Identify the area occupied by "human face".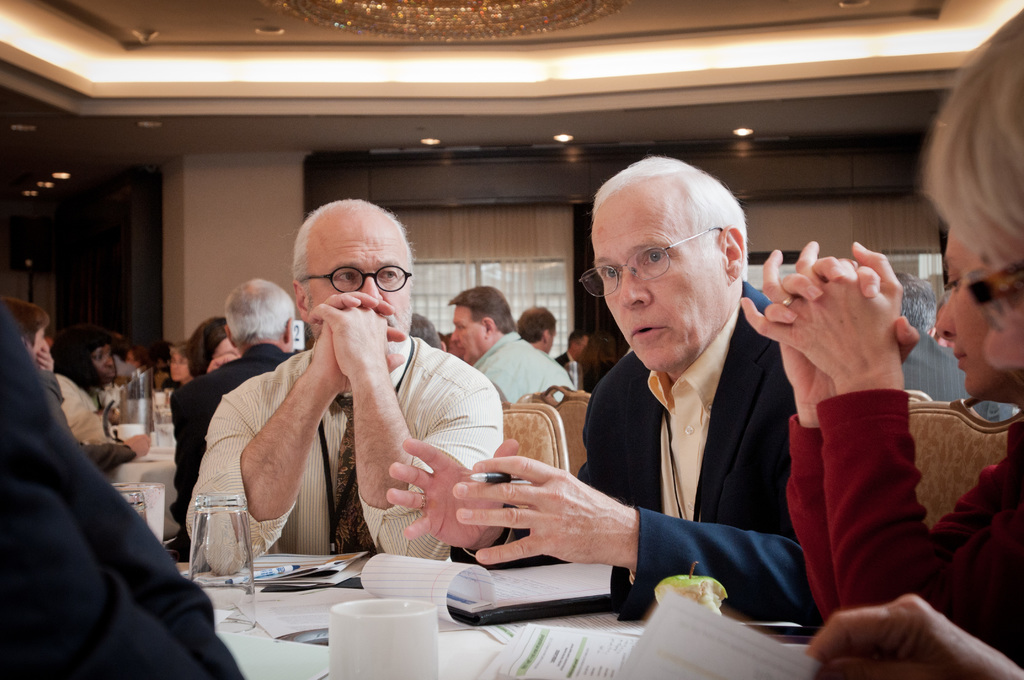
Area: <box>298,212,403,360</box>.
